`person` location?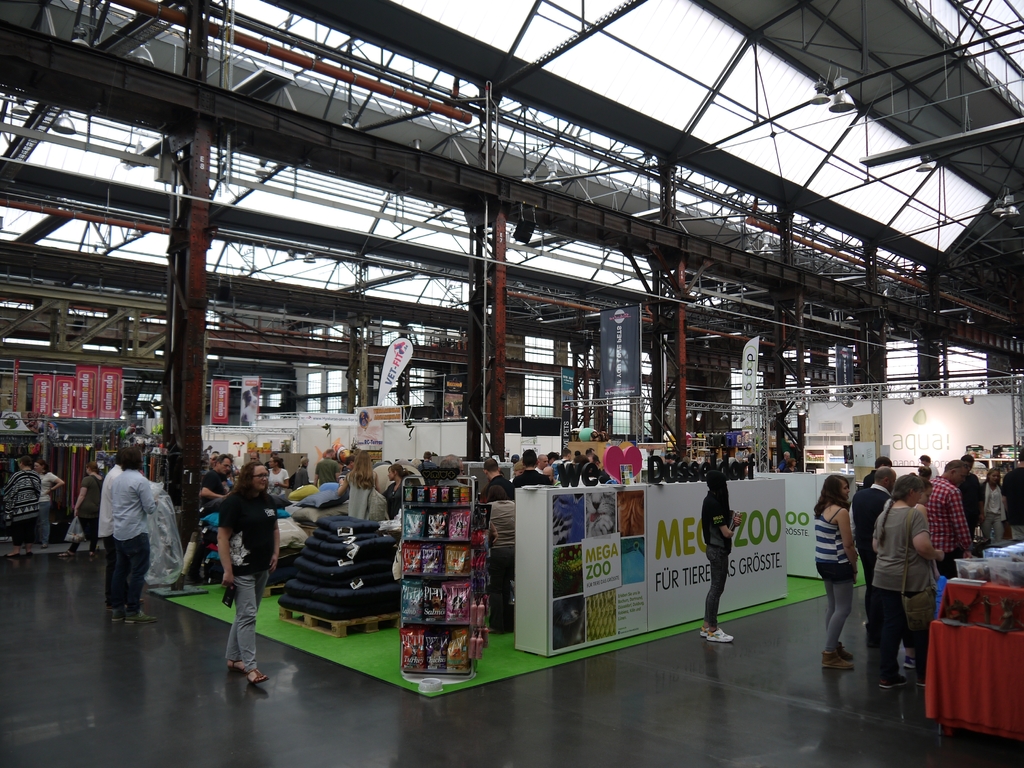
[x1=214, y1=460, x2=287, y2=685]
